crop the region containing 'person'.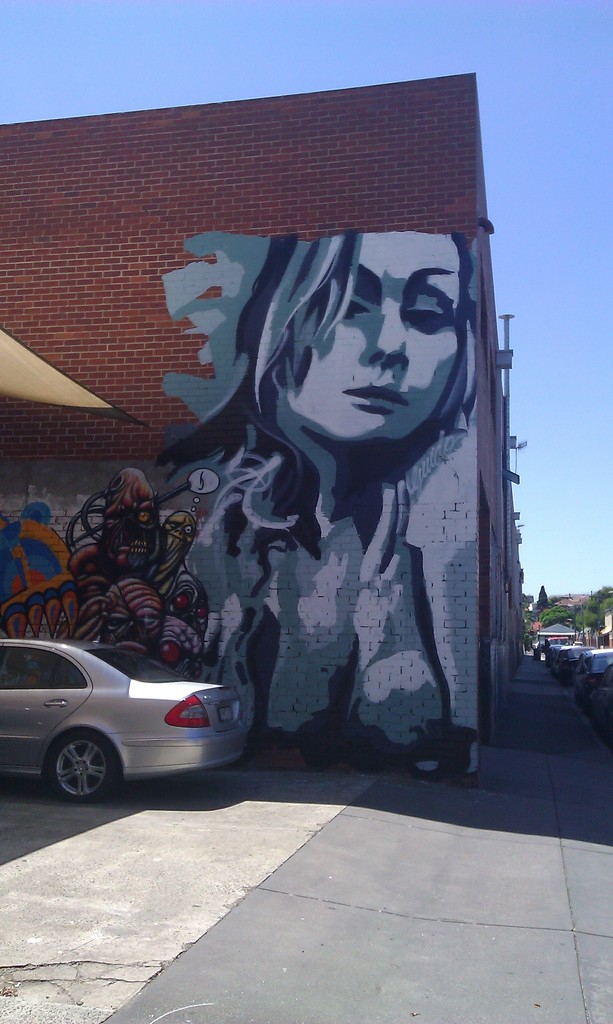
Crop region: {"left": 171, "top": 211, "right": 489, "bottom": 771}.
